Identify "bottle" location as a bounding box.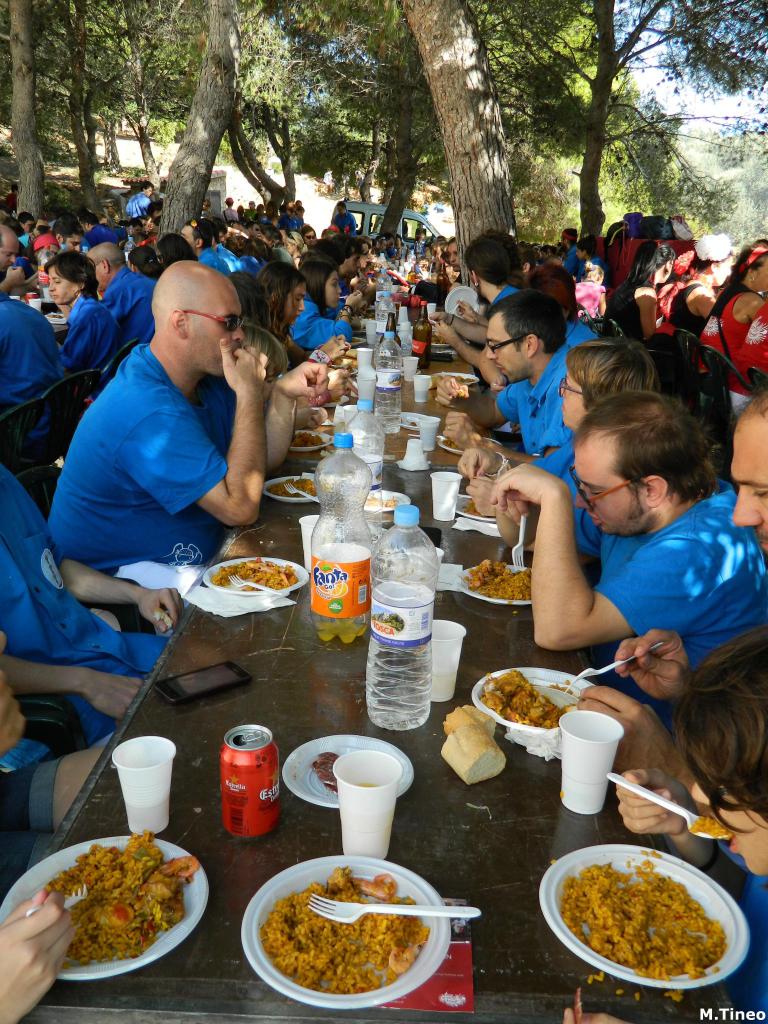
(374,268,399,301).
